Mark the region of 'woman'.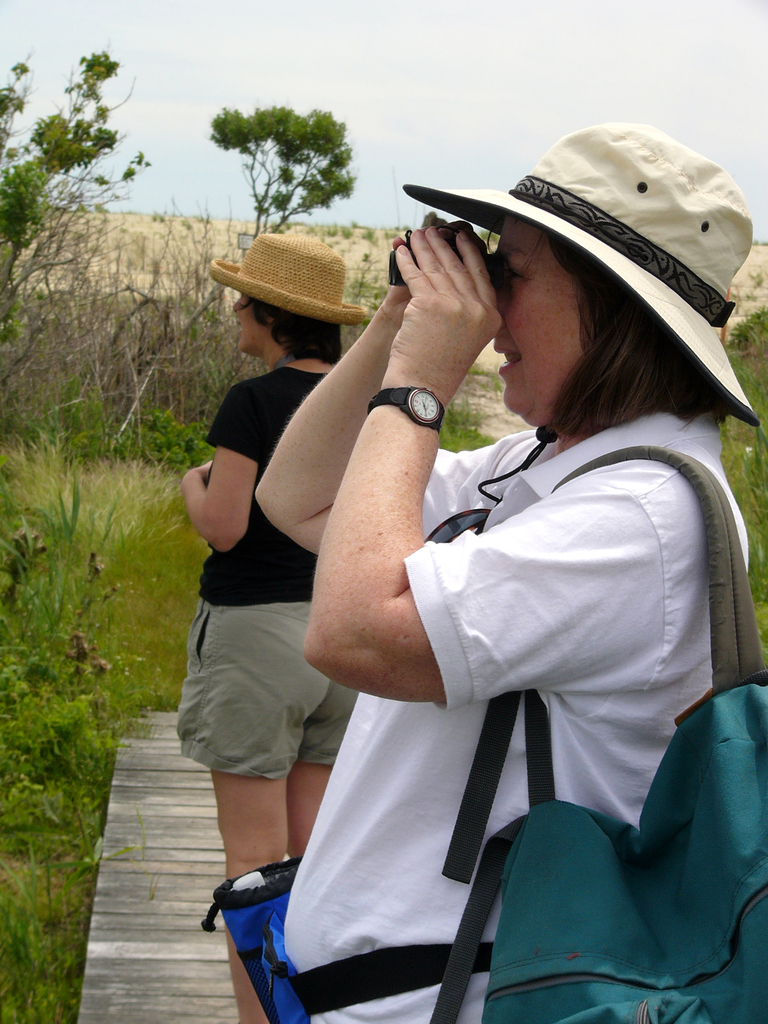
Region: region(162, 211, 392, 995).
